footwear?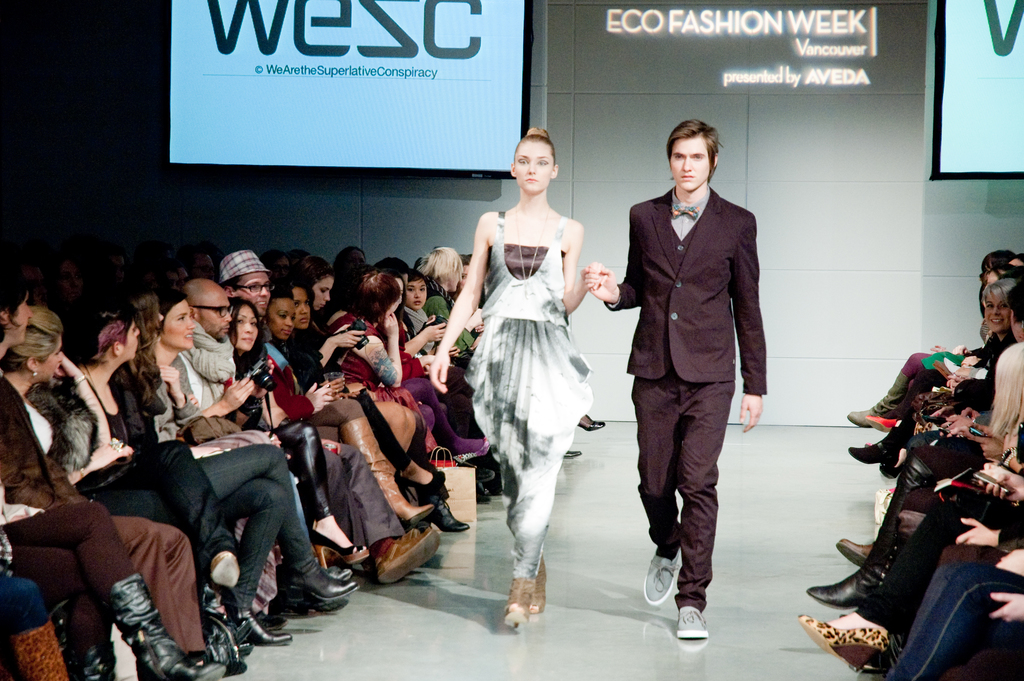
select_region(252, 606, 282, 630)
